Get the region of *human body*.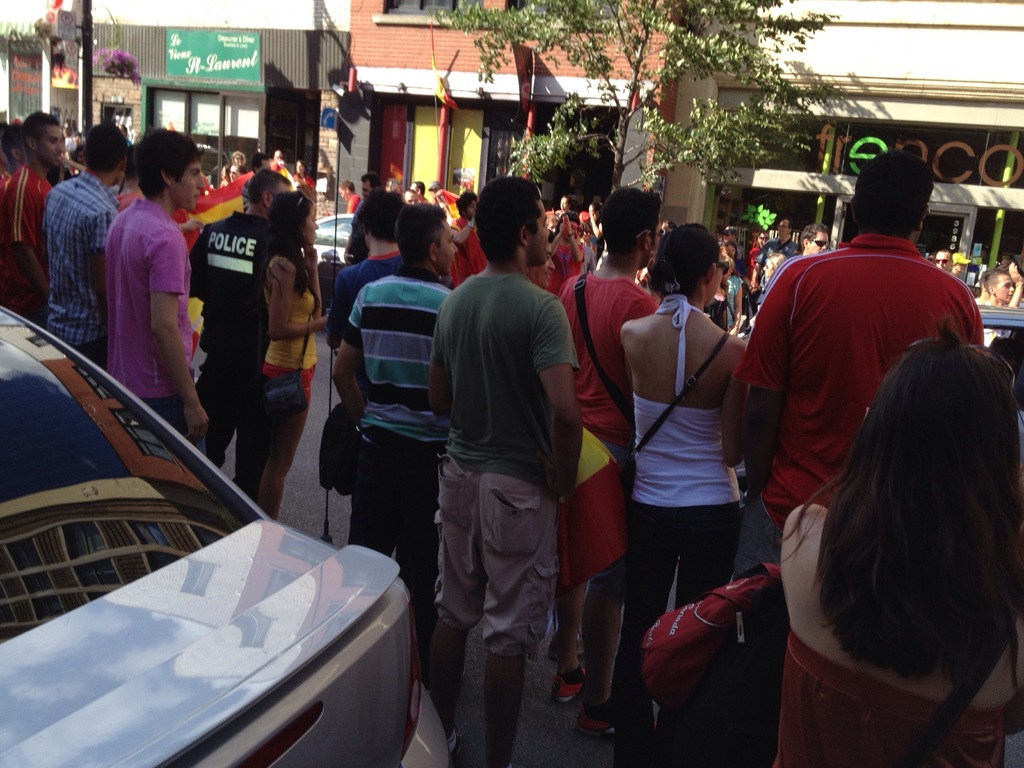
box=[346, 192, 358, 214].
